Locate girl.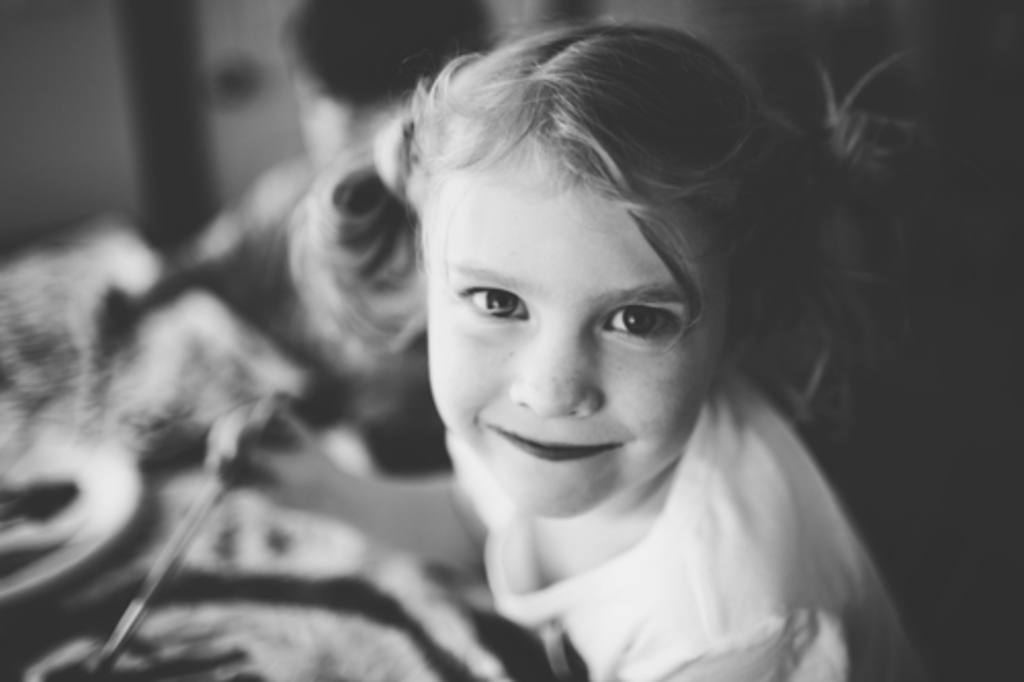
Bounding box: bbox=(225, 8, 930, 672).
